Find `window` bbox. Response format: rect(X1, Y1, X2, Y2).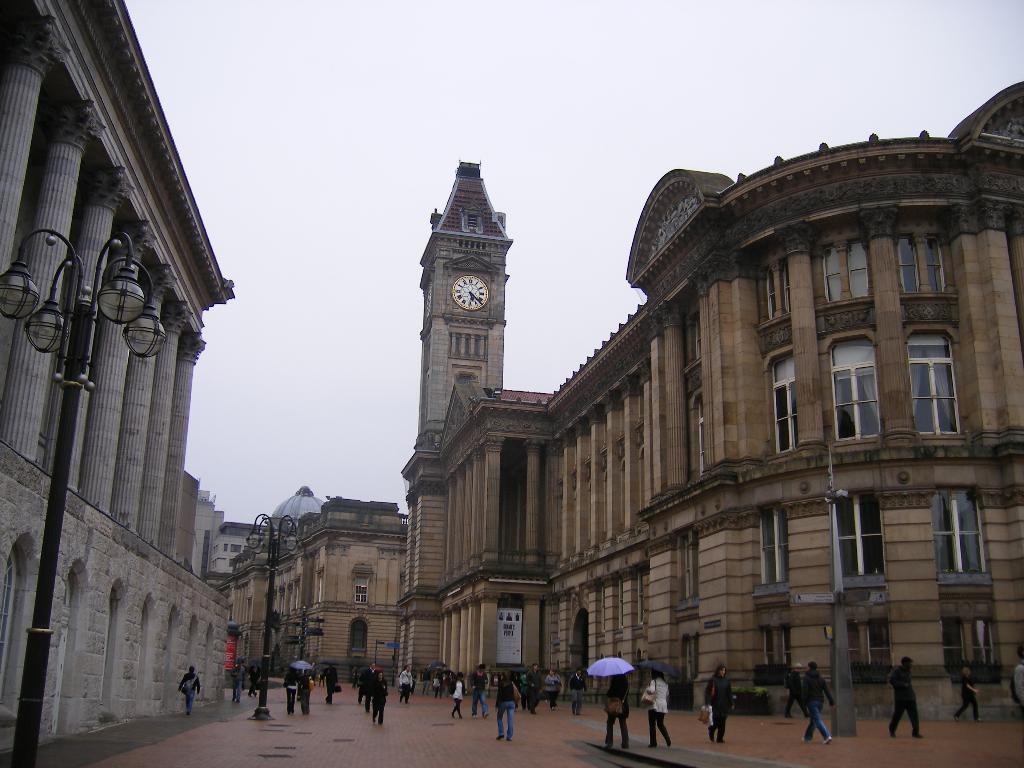
rect(943, 625, 1004, 680).
